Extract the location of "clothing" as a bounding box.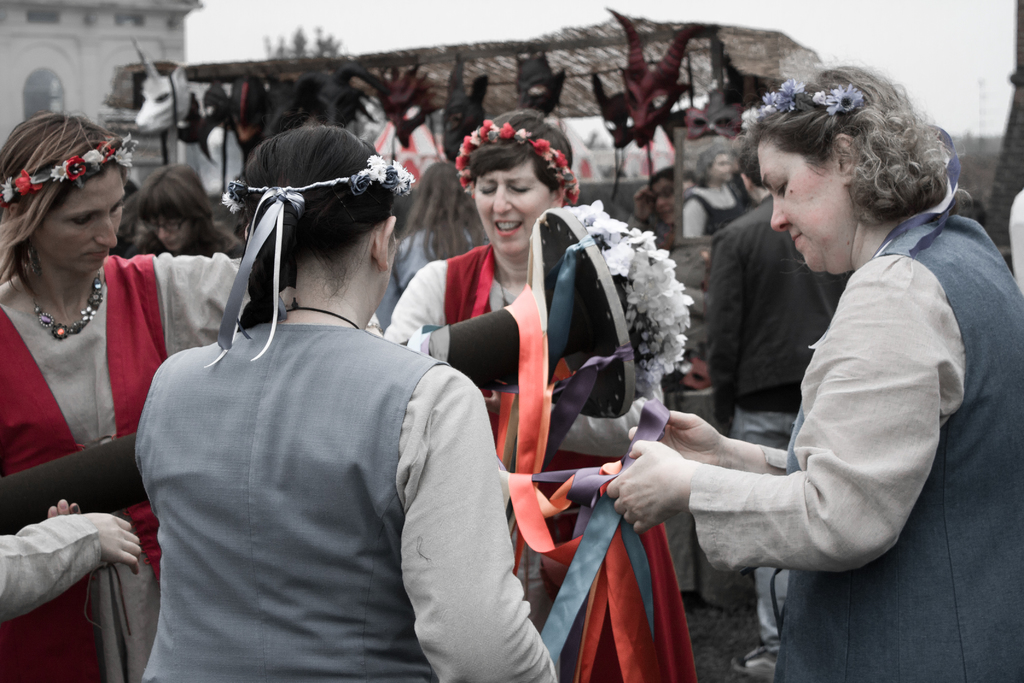
(left=680, top=179, right=765, bottom=245).
